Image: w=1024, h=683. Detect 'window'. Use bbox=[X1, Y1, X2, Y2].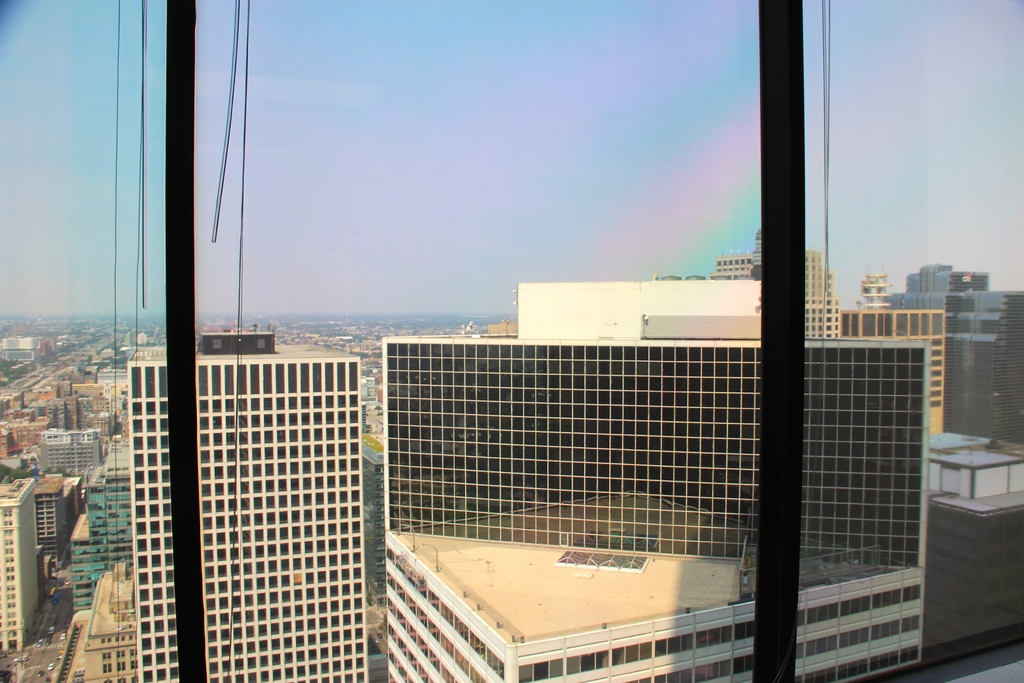
bbox=[805, 666, 841, 682].
